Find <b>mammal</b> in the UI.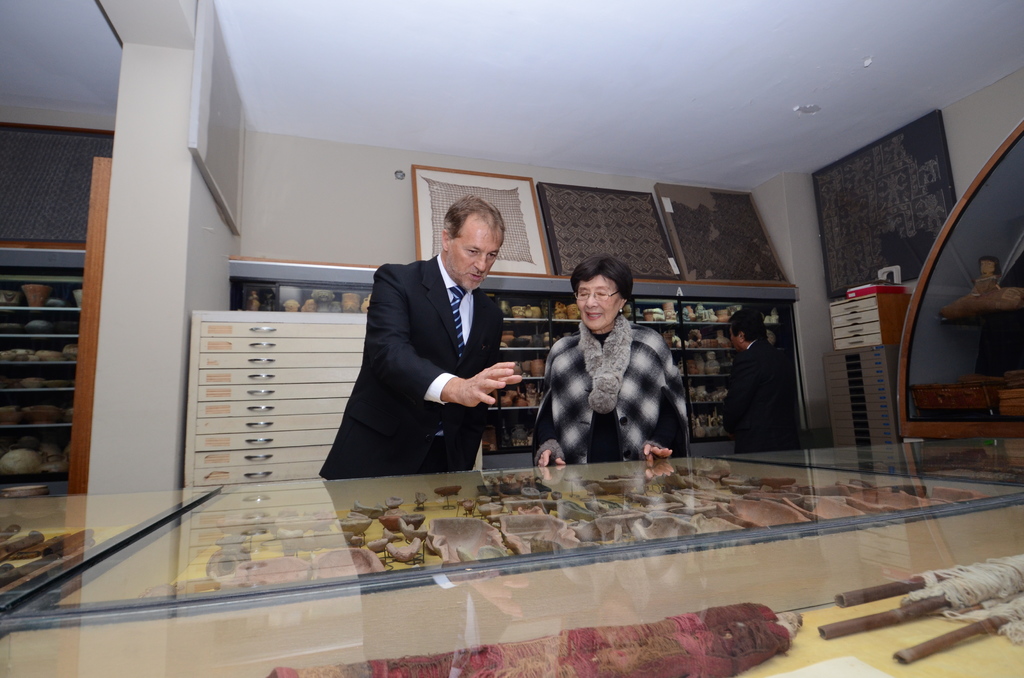
UI element at {"left": 527, "top": 262, "right": 697, "bottom": 500}.
